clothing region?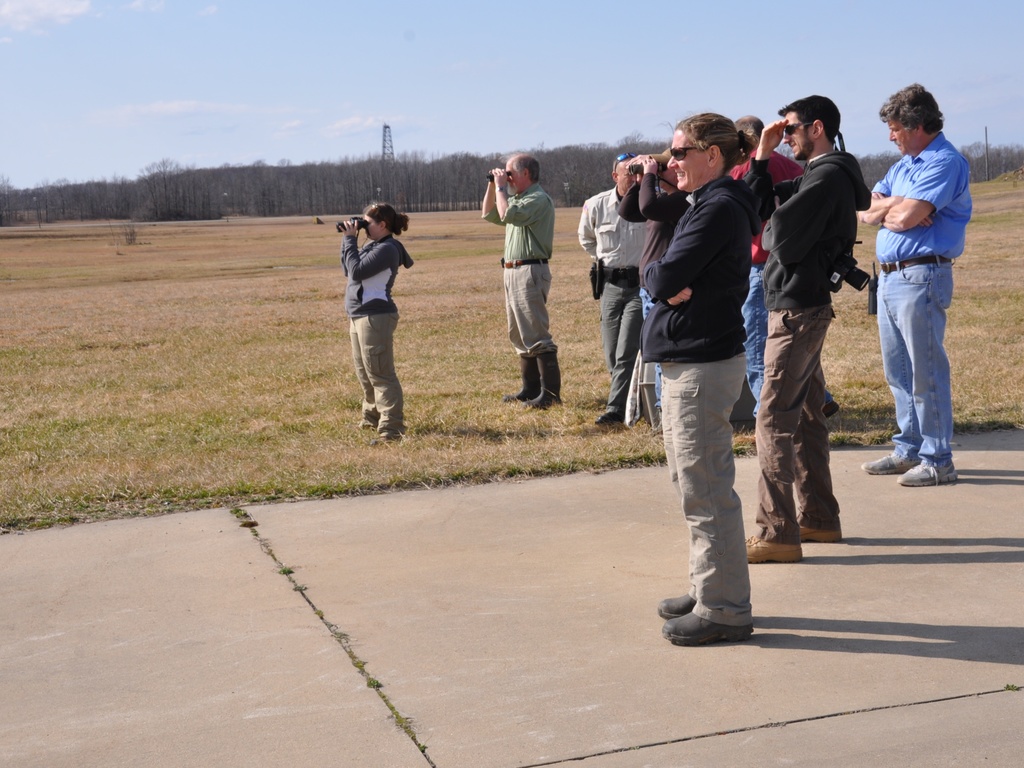
[left=337, top=233, right=417, bottom=442]
